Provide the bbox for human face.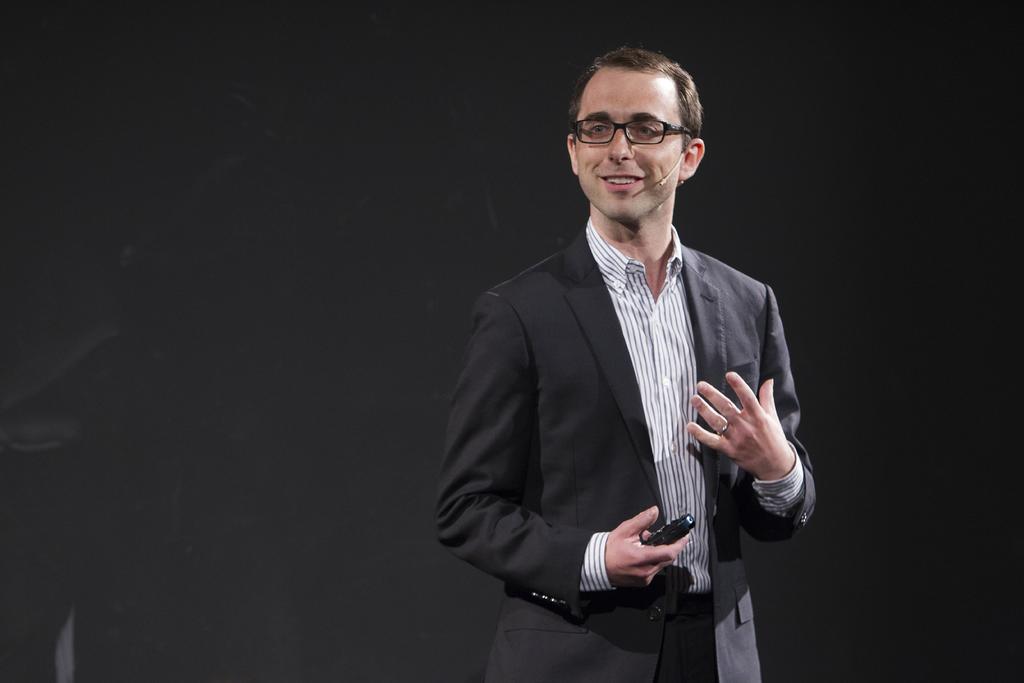
x1=577, y1=67, x2=682, y2=220.
